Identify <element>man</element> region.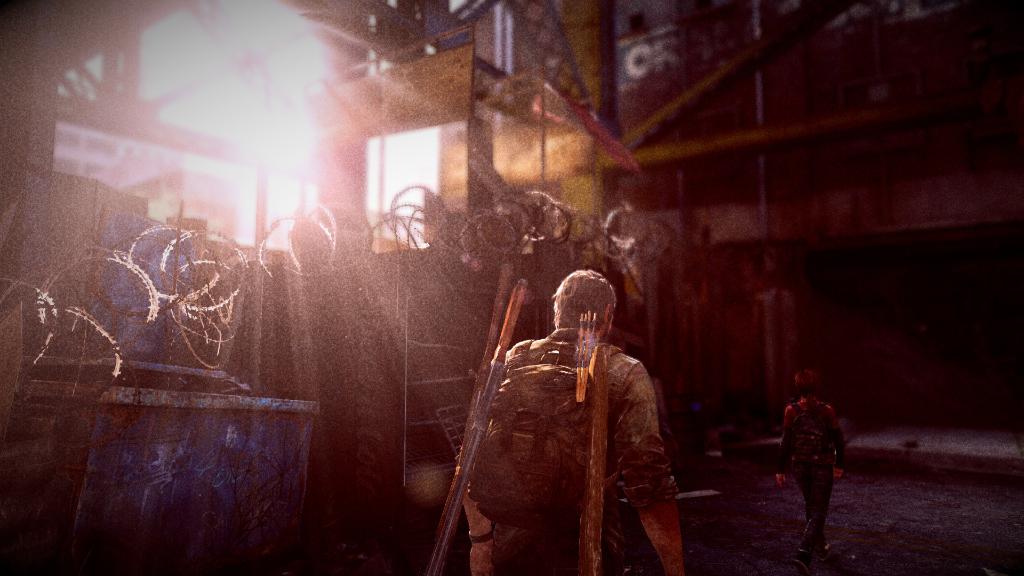
Region: bbox(774, 368, 846, 569).
